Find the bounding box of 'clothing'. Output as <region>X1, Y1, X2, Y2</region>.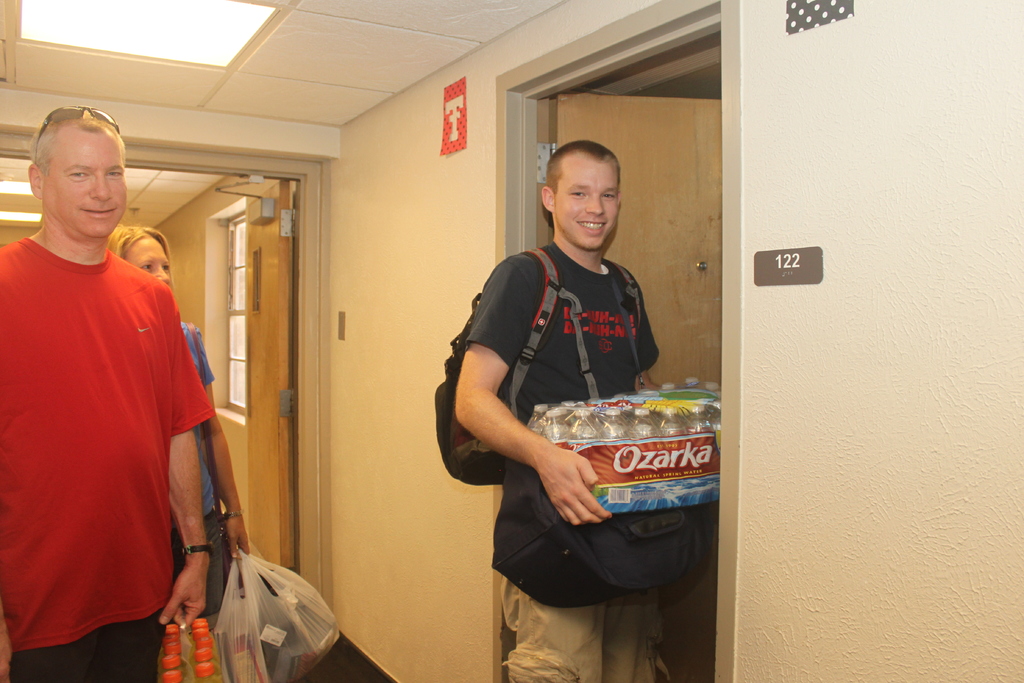
<region>468, 233, 668, 424</region>.
